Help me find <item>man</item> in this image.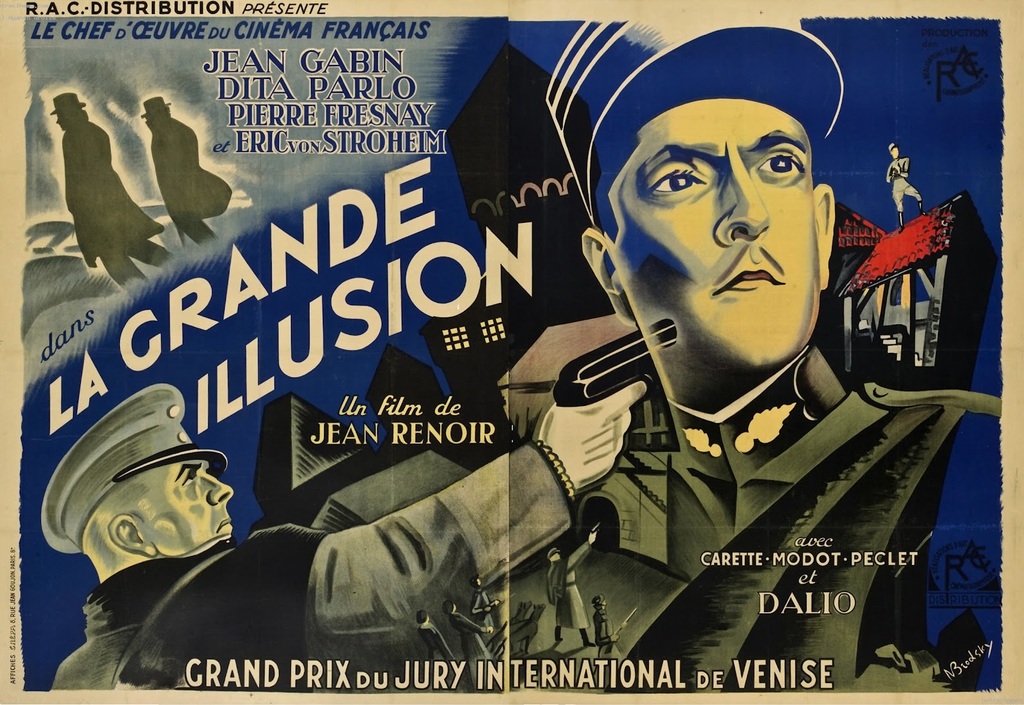
Found it: locate(44, 87, 174, 298).
